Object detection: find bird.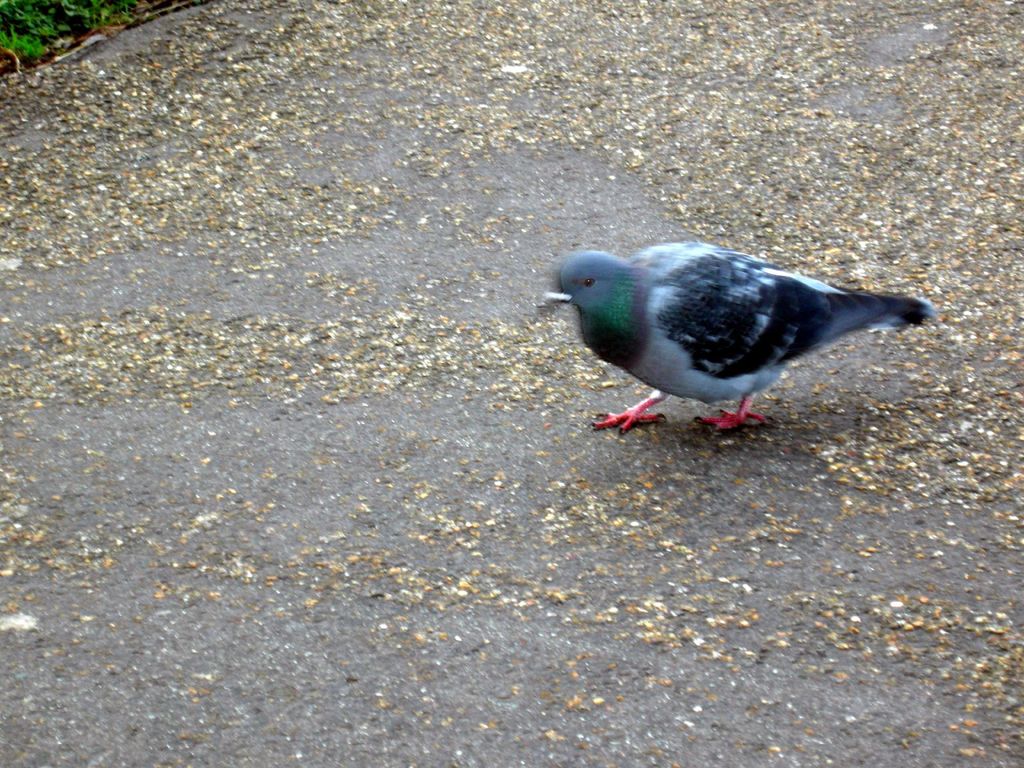
(x1=551, y1=241, x2=915, y2=433).
